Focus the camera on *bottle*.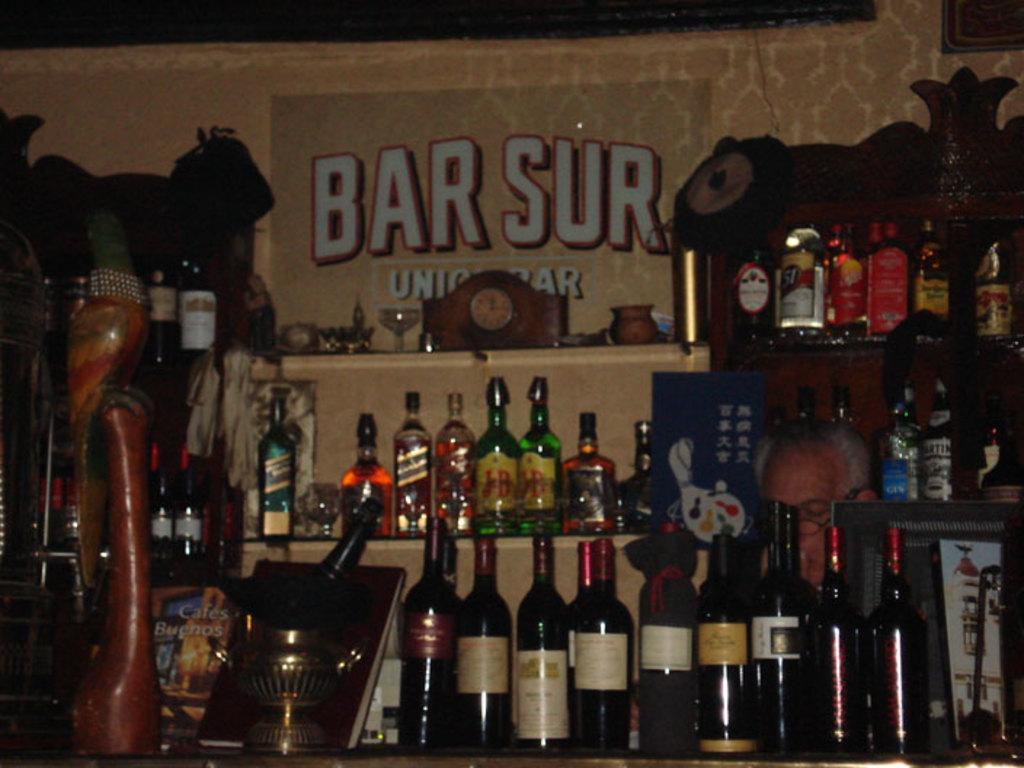
Focus region: box(970, 224, 1015, 340).
